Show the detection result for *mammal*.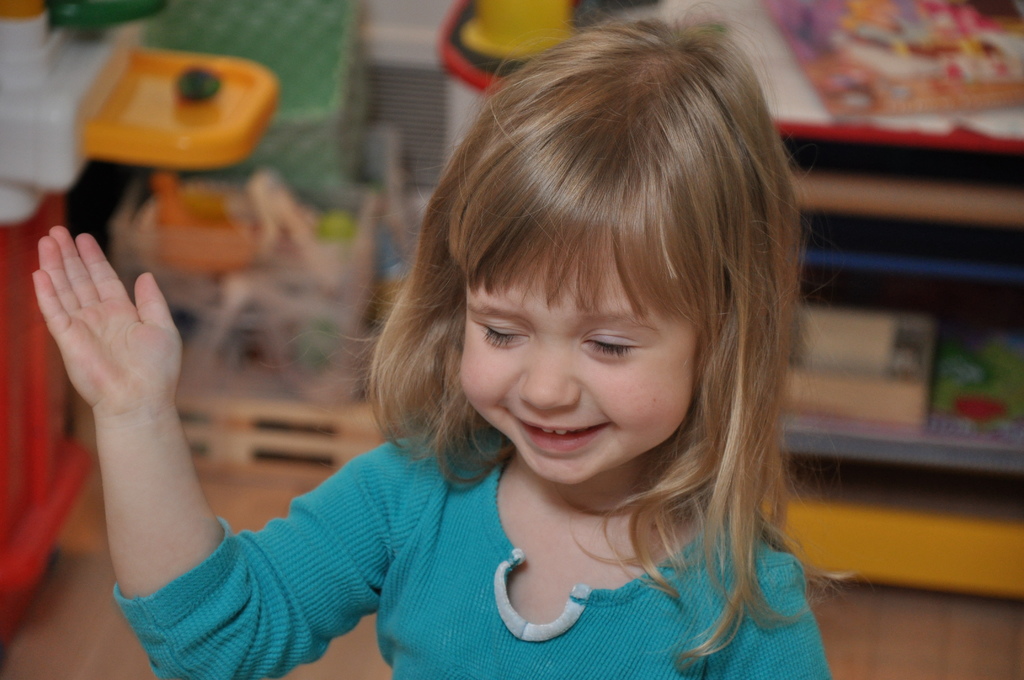
(29, 5, 860, 676).
